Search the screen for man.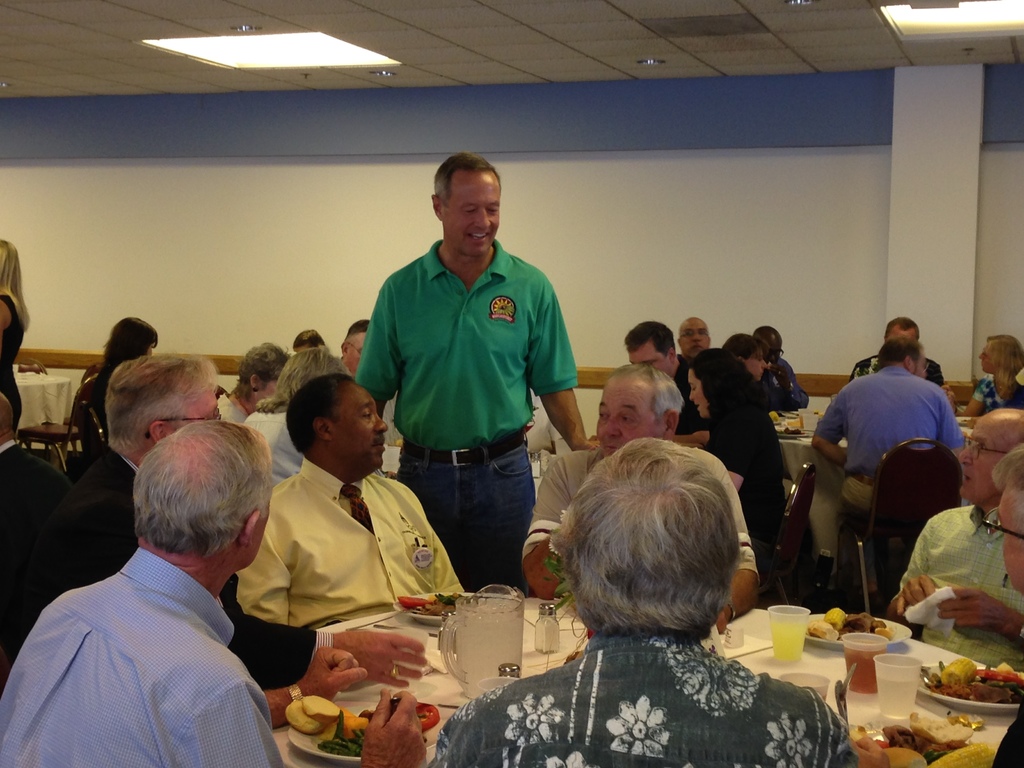
Found at 431, 440, 861, 767.
